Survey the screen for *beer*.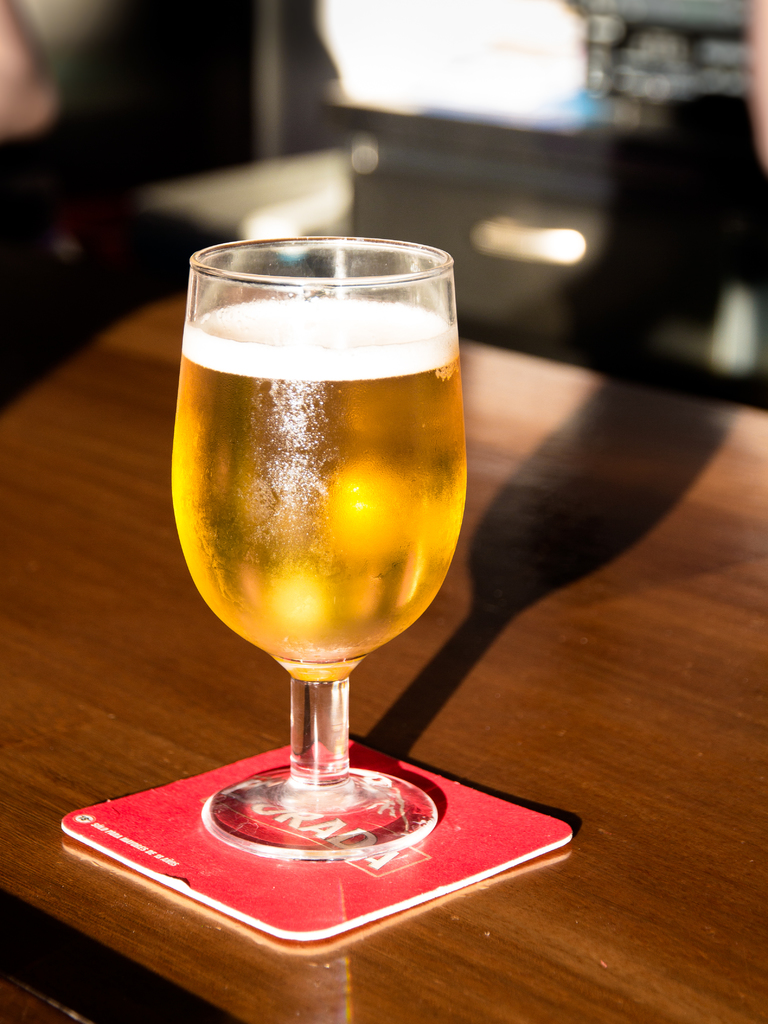
Survey found: {"left": 168, "top": 221, "right": 488, "bottom": 899}.
